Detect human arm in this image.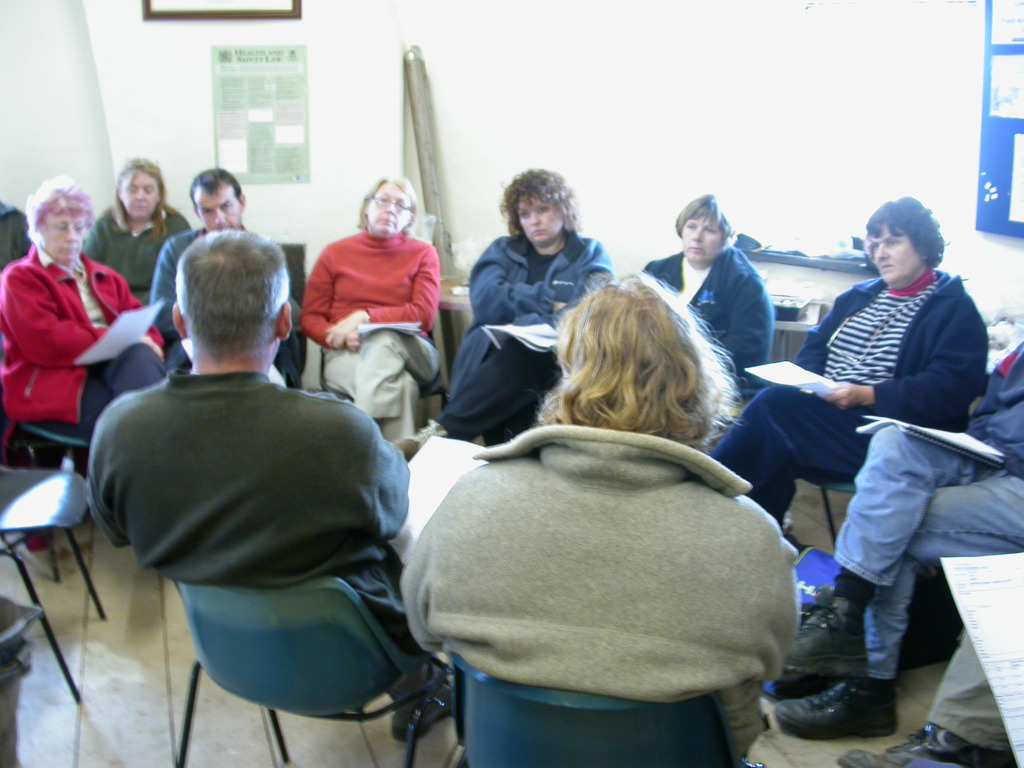
Detection: <region>131, 239, 189, 342</region>.
